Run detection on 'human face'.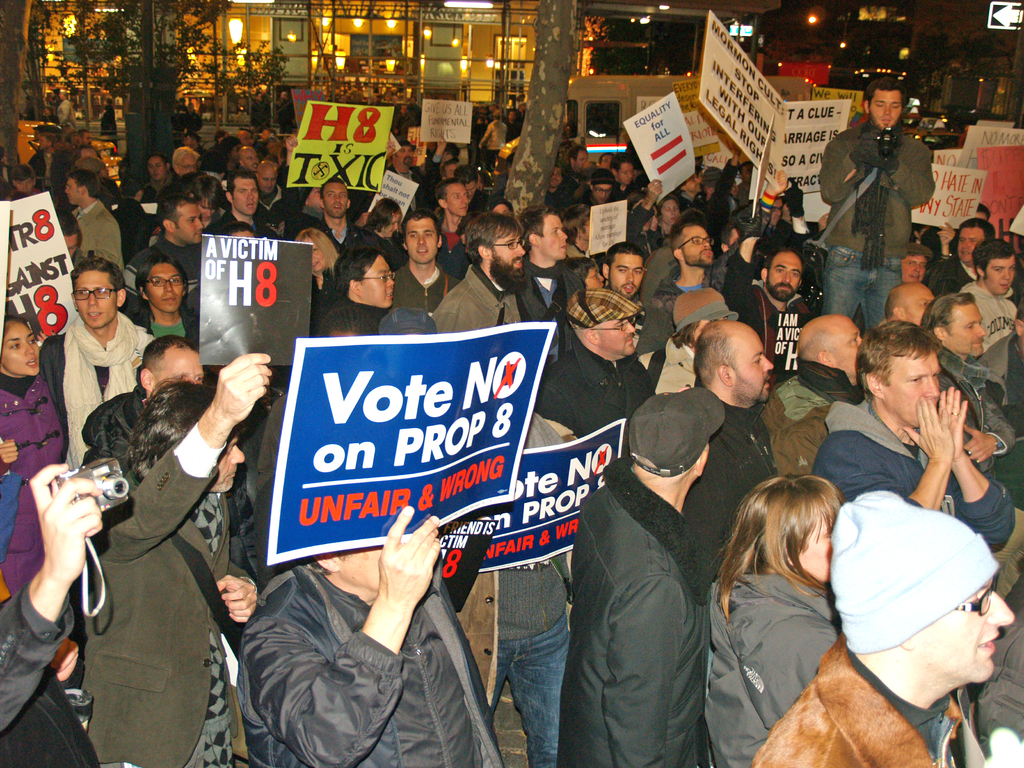
Result: <region>445, 183, 468, 216</region>.
